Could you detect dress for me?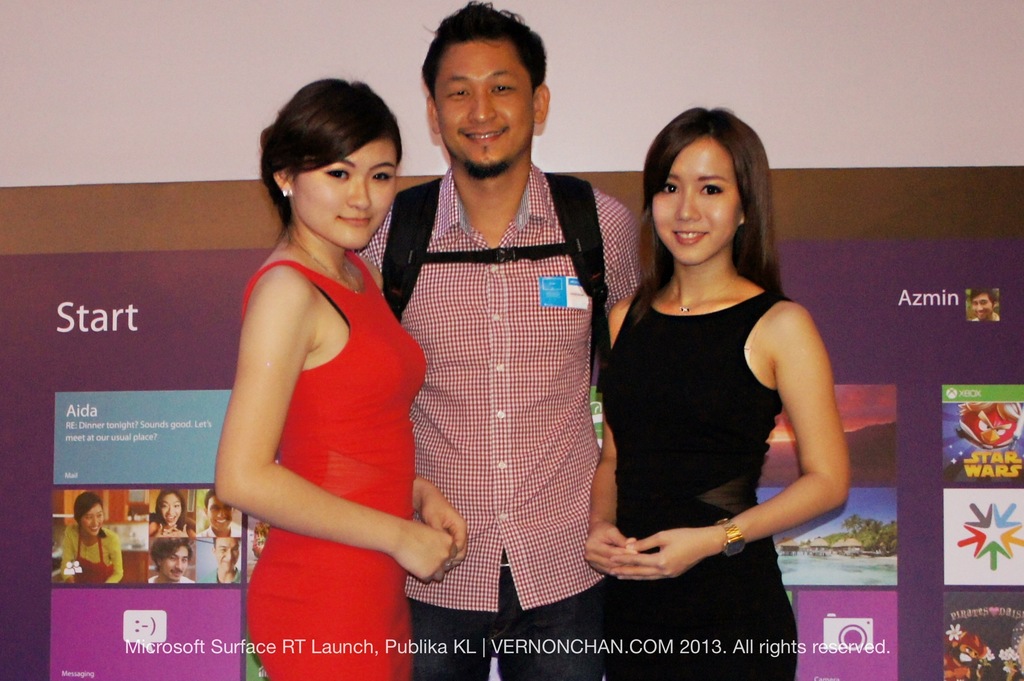
Detection result: bbox=[604, 289, 799, 680].
